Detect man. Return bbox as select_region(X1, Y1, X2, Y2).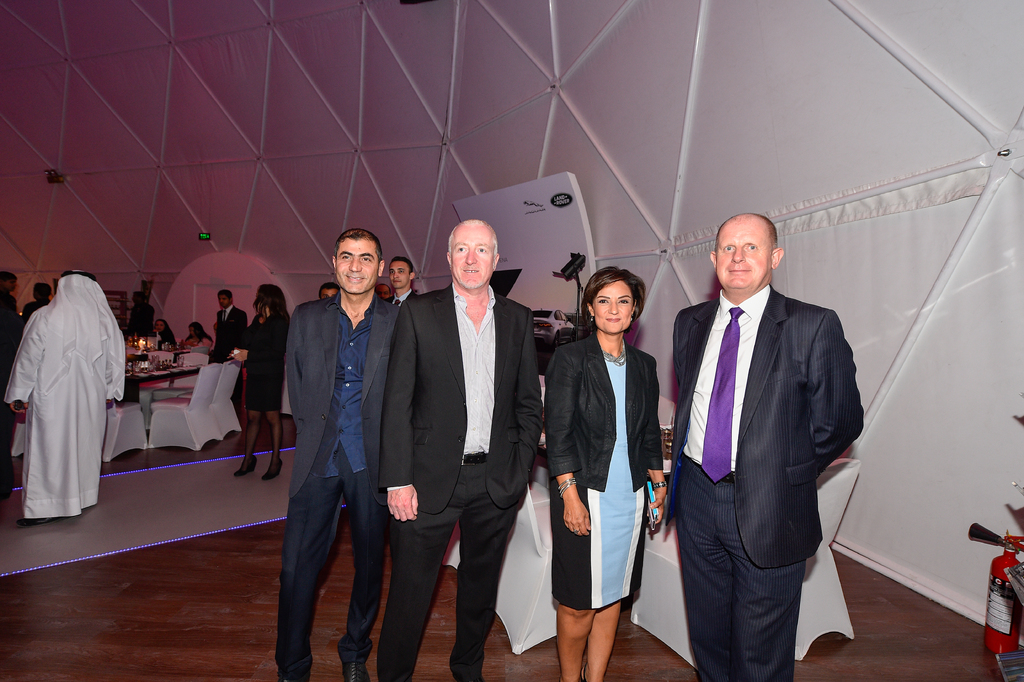
select_region(656, 185, 870, 680).
